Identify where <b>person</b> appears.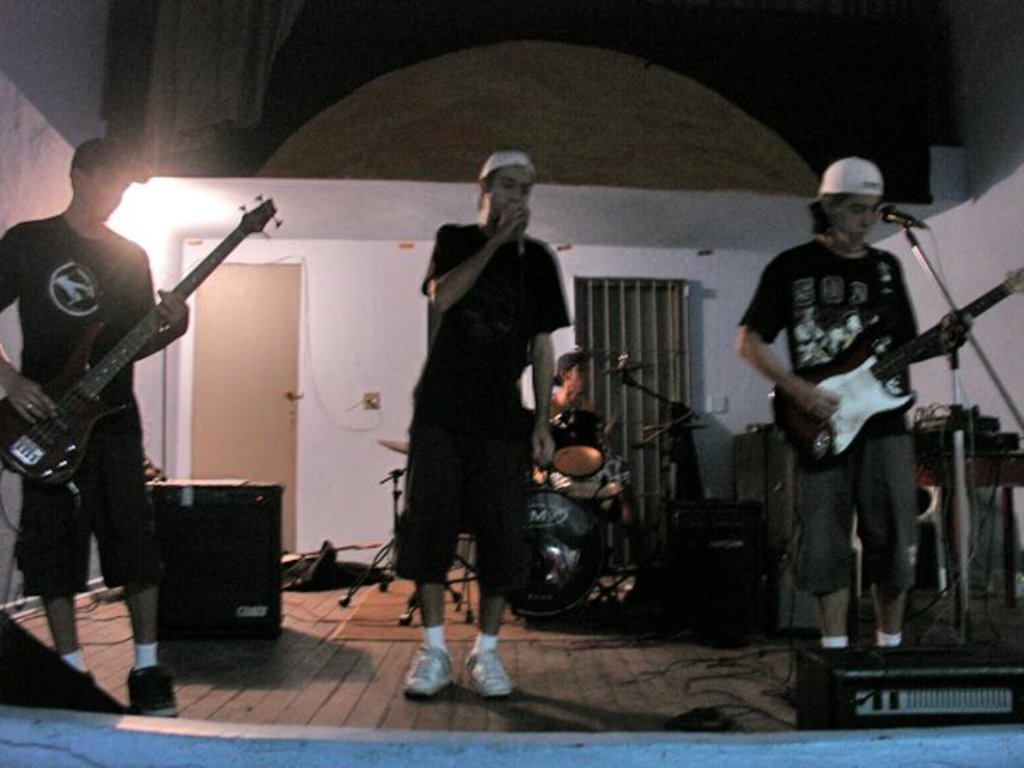
Appears at [753, 152, 995, 606].
